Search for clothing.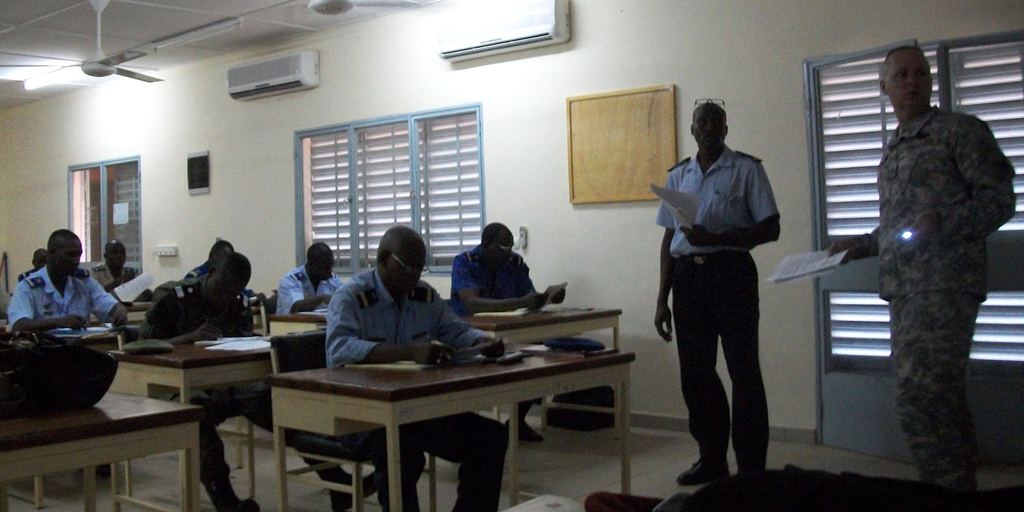
Found at box(663, 108, 795, 500).
